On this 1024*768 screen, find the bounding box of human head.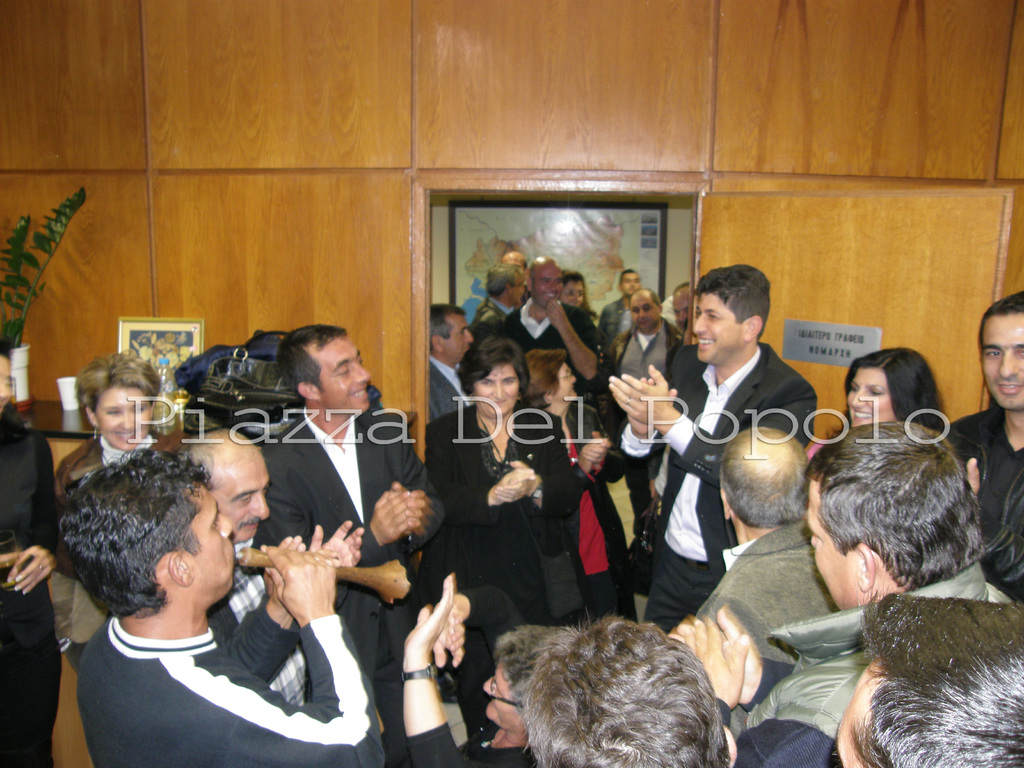
Bounding box: bbox(429, 301, 474, 365).
